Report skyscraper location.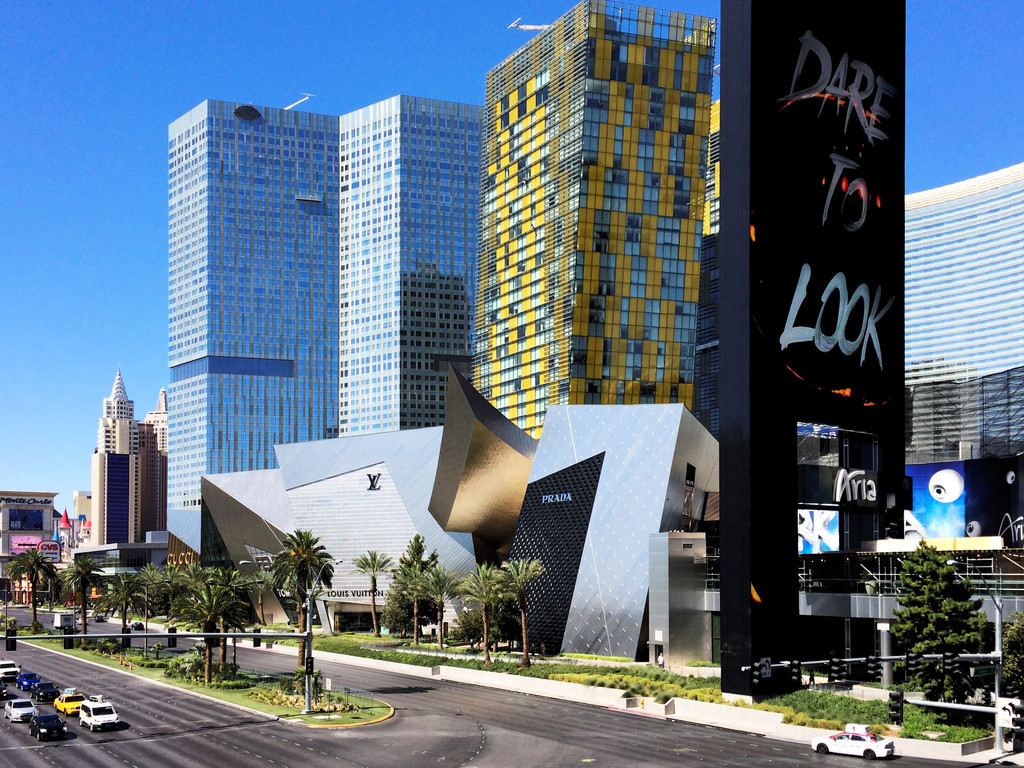
Report: 454 5 745 461.
